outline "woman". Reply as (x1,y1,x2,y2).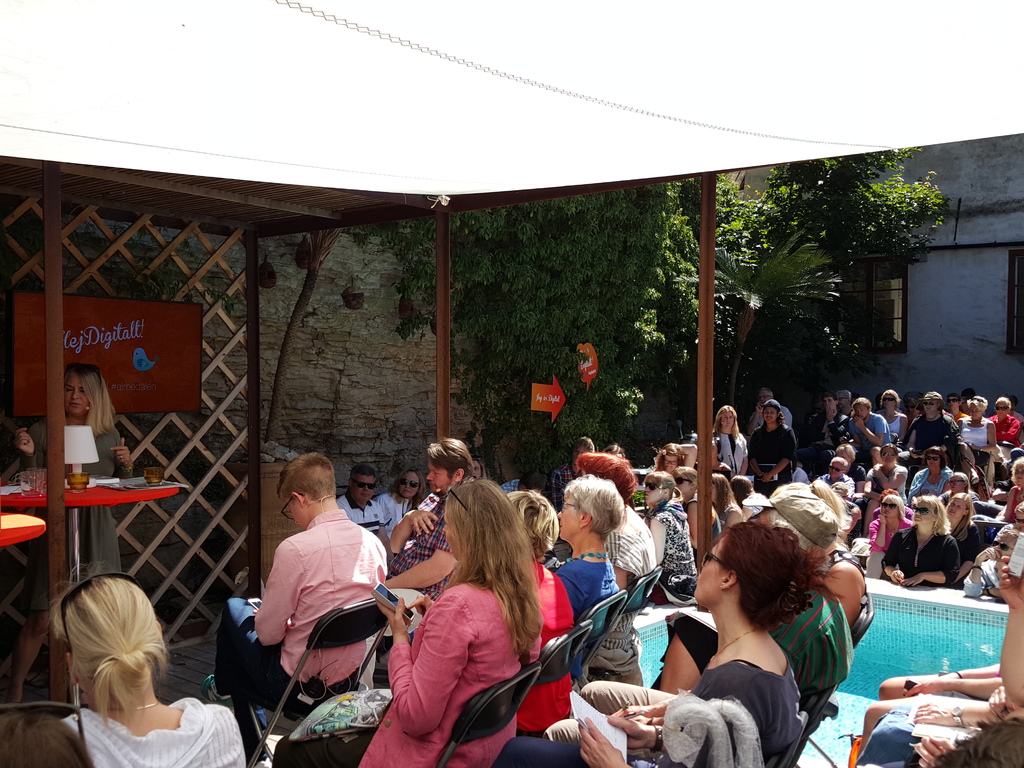
(10,358,138,705).
